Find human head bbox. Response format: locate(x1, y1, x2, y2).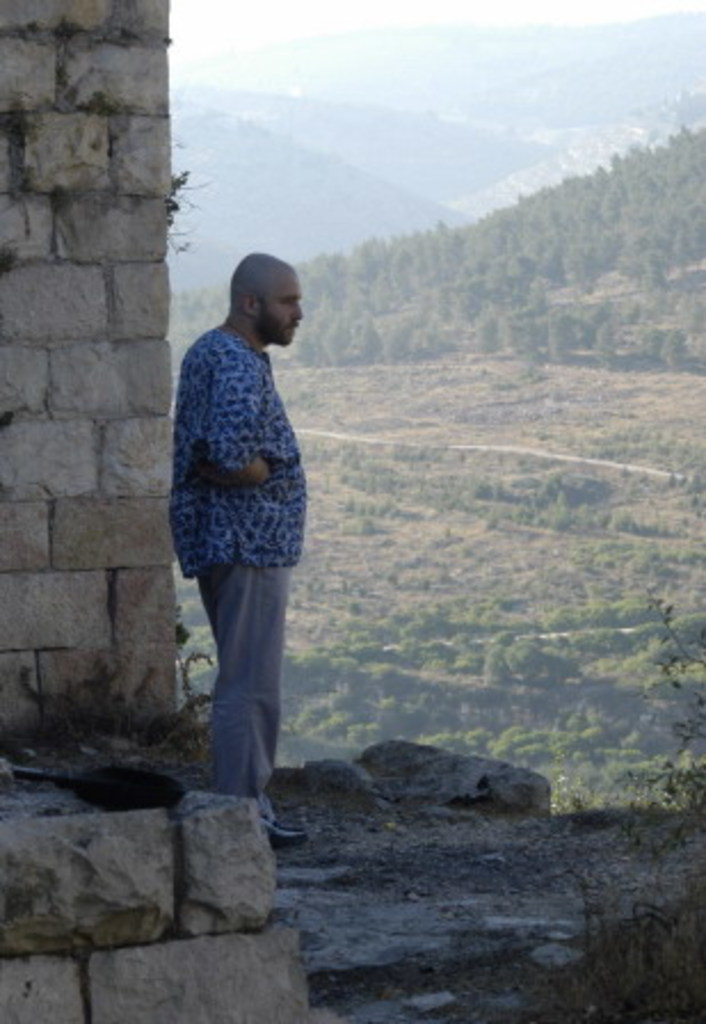
locate(217, 247, 308, 341).
